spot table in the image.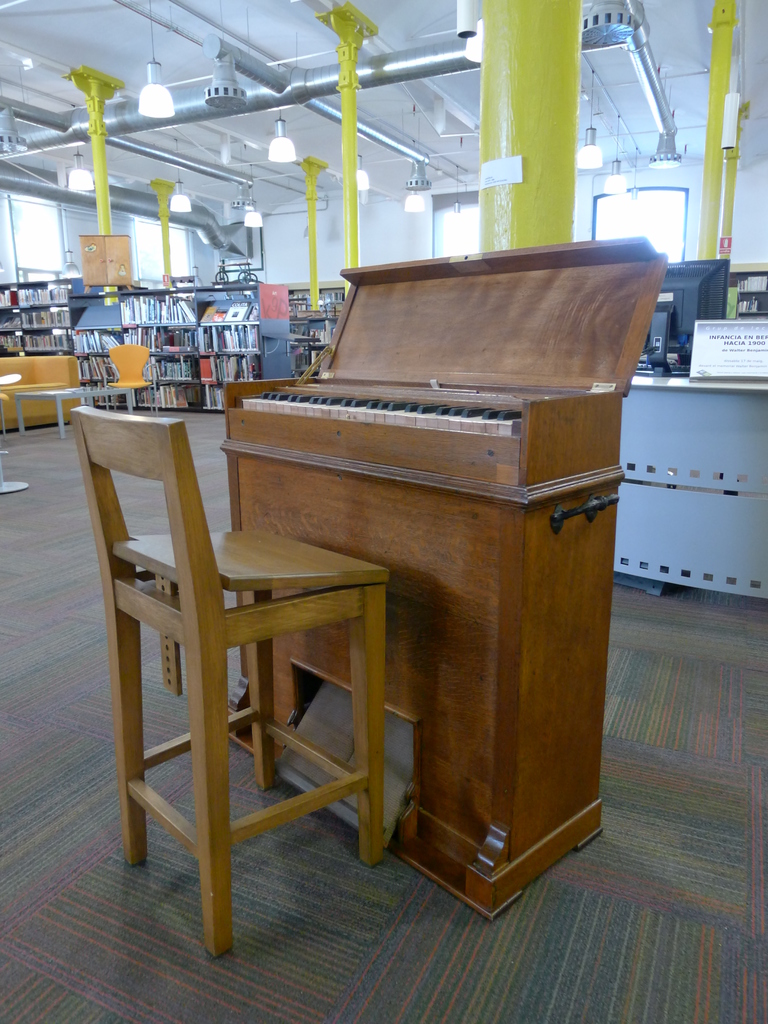
table found at box=[13, 385, 135, 440].
